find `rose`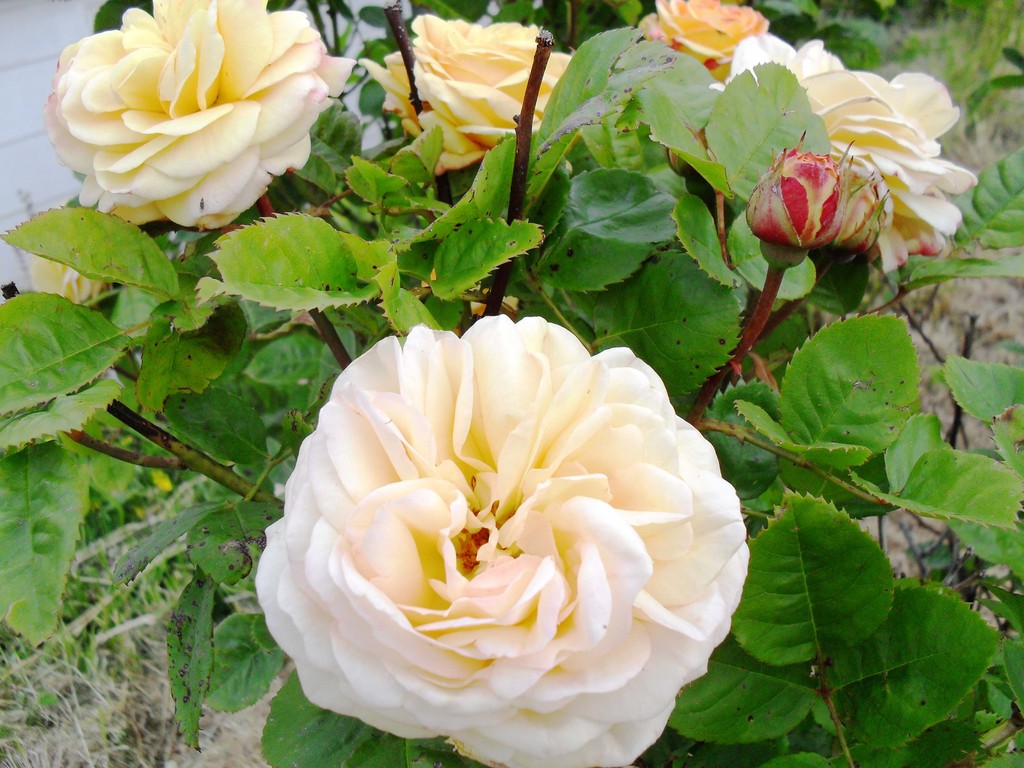
28/253/109/304
